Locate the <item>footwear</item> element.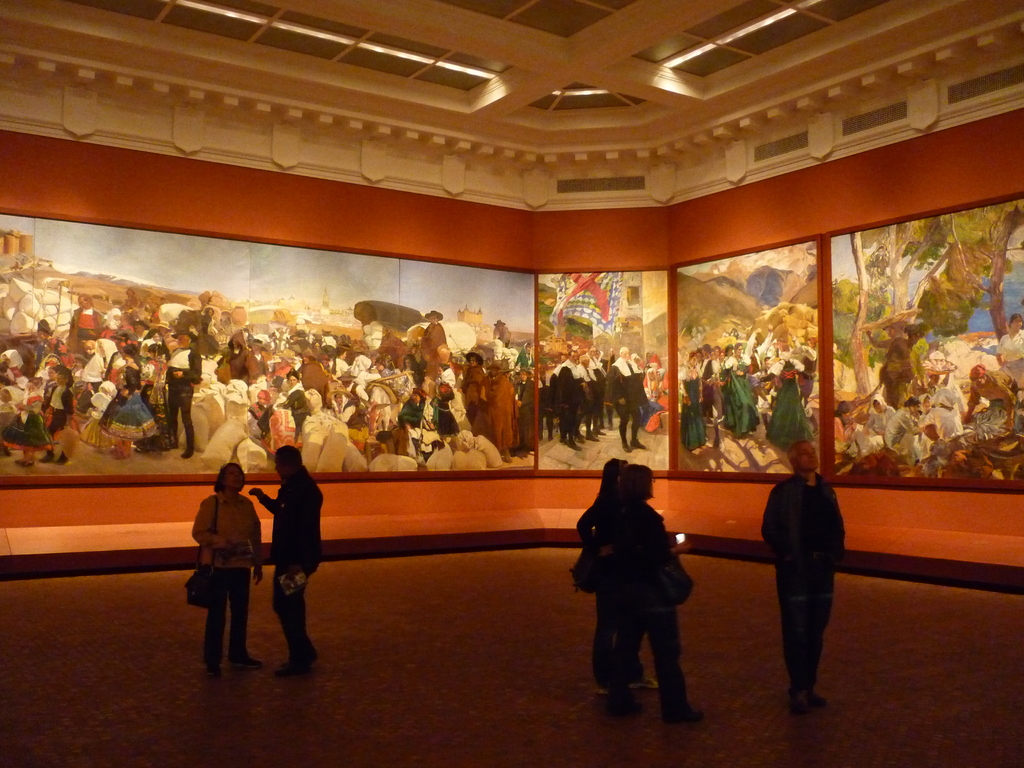
Element bbox: region(578, 433, 589, 444).
